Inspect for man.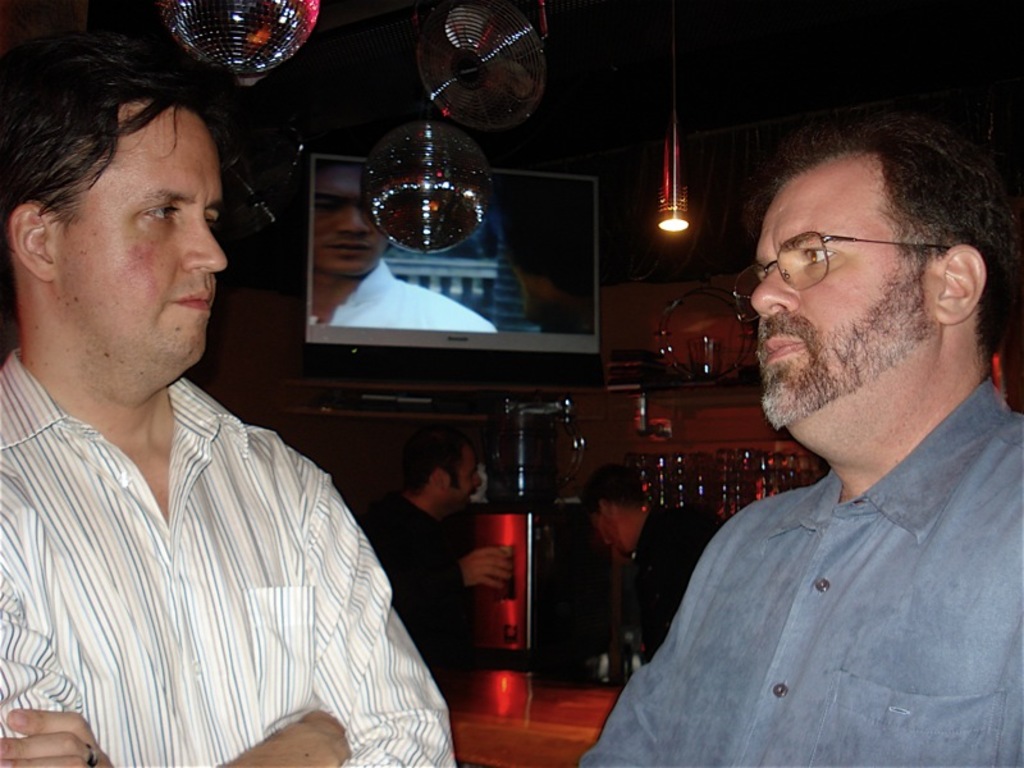
Inspection: detection(301, 160, 492, 335).
